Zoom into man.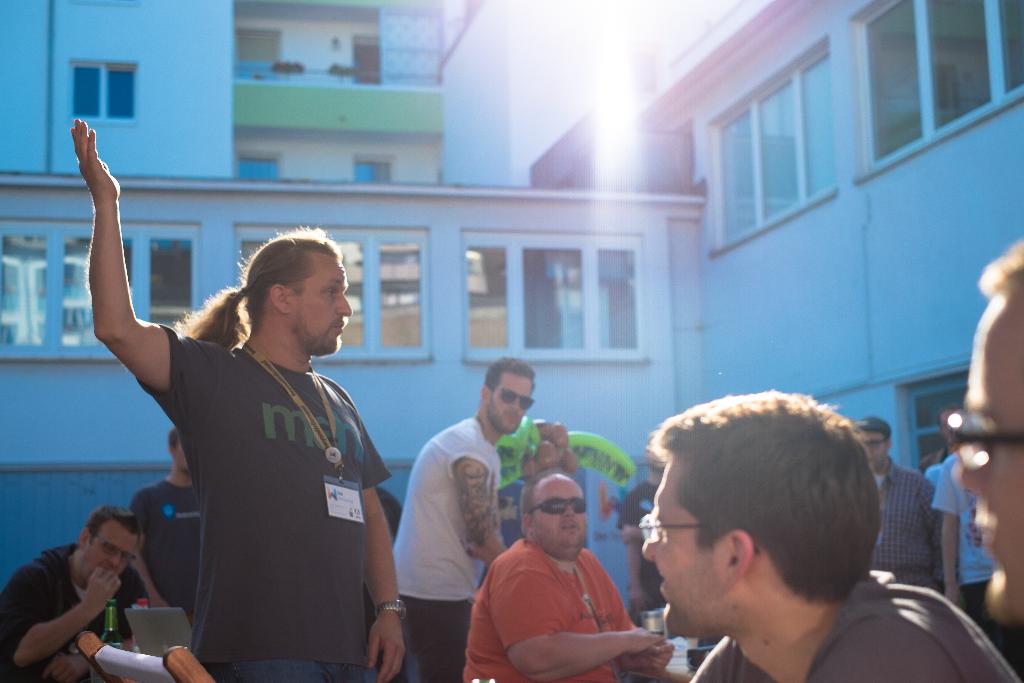
Zoom target: {"x1": 68, "y1": 118, "x2": 404, "y2": 682}.
